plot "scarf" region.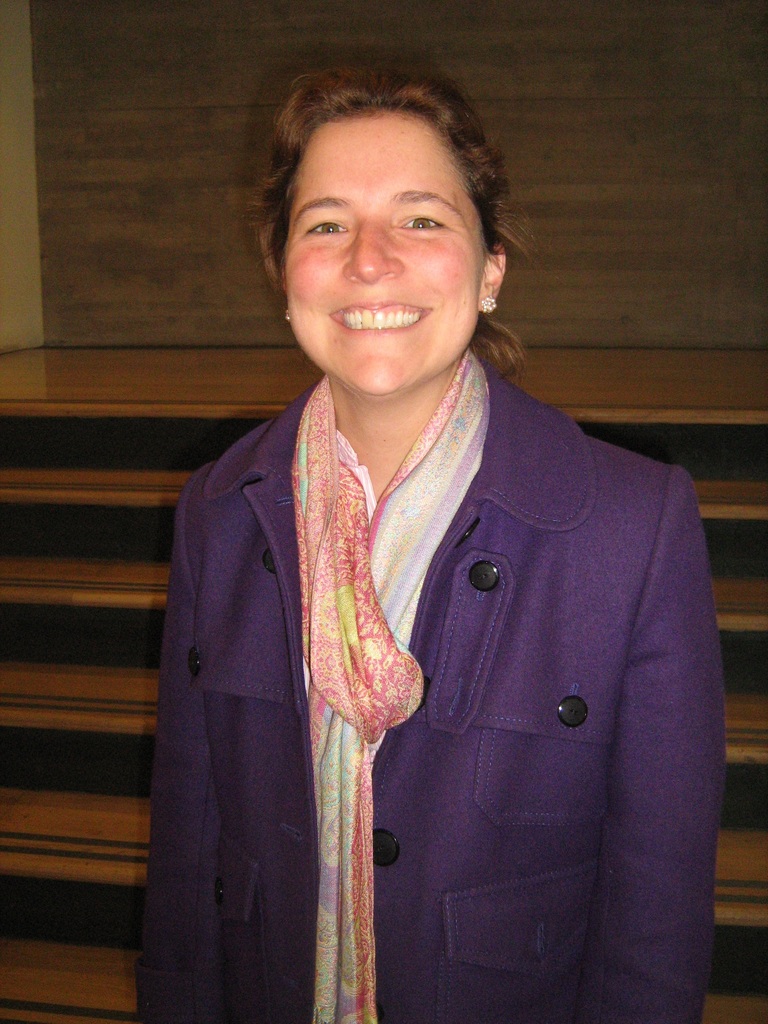
Plotted at (292,351,486,1023).
